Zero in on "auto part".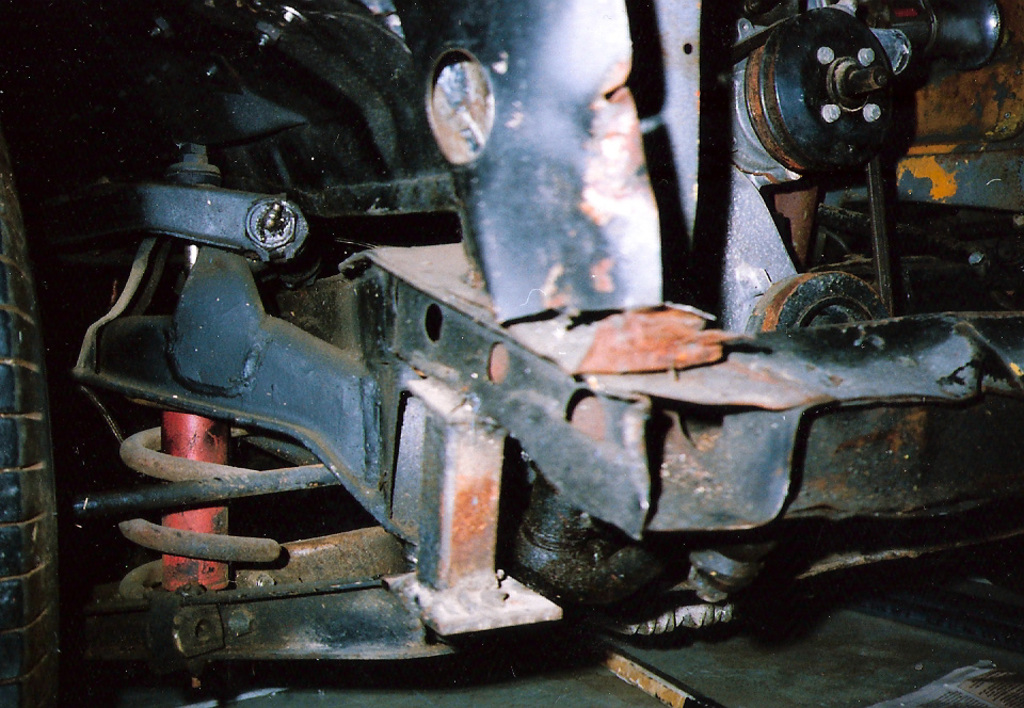
Zeroed in: box=[741, 0, 929, 168].
